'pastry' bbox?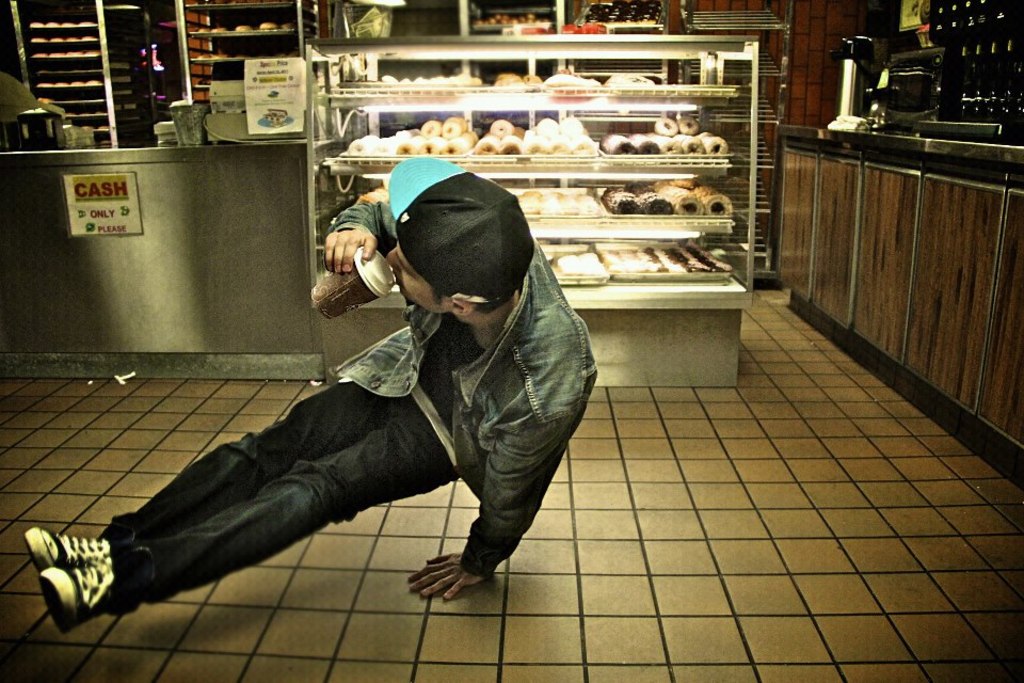
[left=599, top=184, right=638, bottom=213]
